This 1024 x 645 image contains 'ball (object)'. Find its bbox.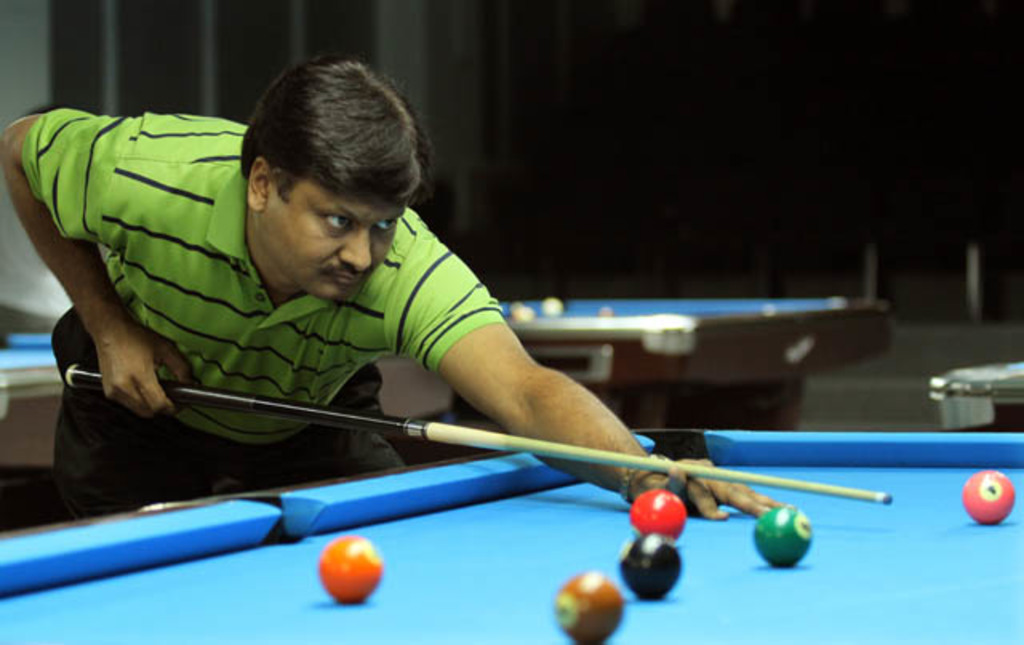
(left=752, top=506, right=811, bottom=563).
